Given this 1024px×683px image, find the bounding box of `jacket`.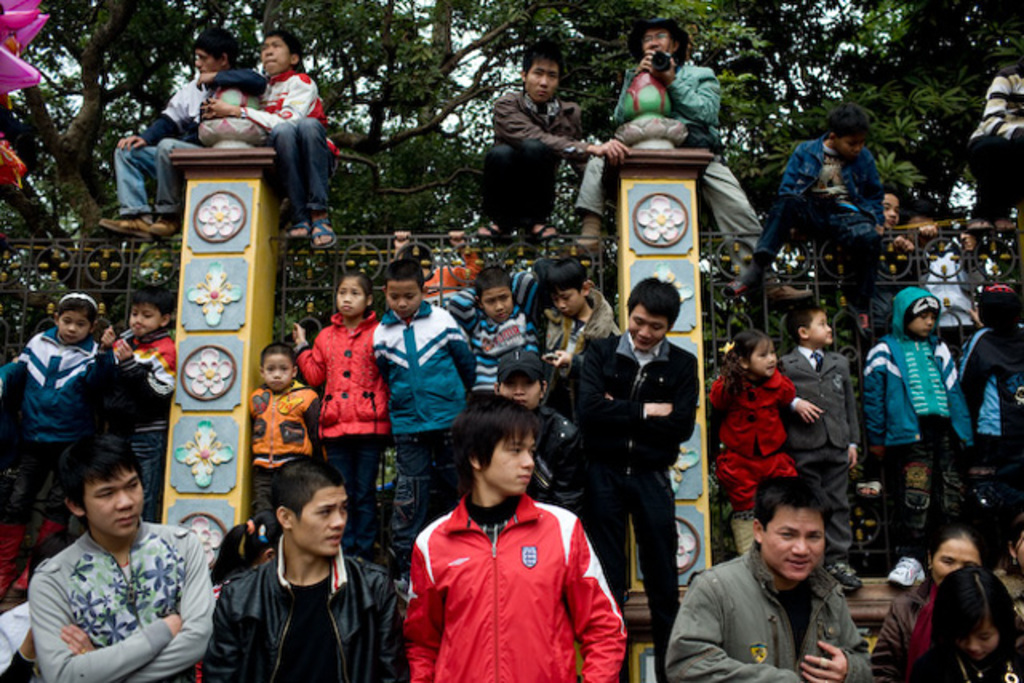
<region>248, 387, 317, 469</region>.
